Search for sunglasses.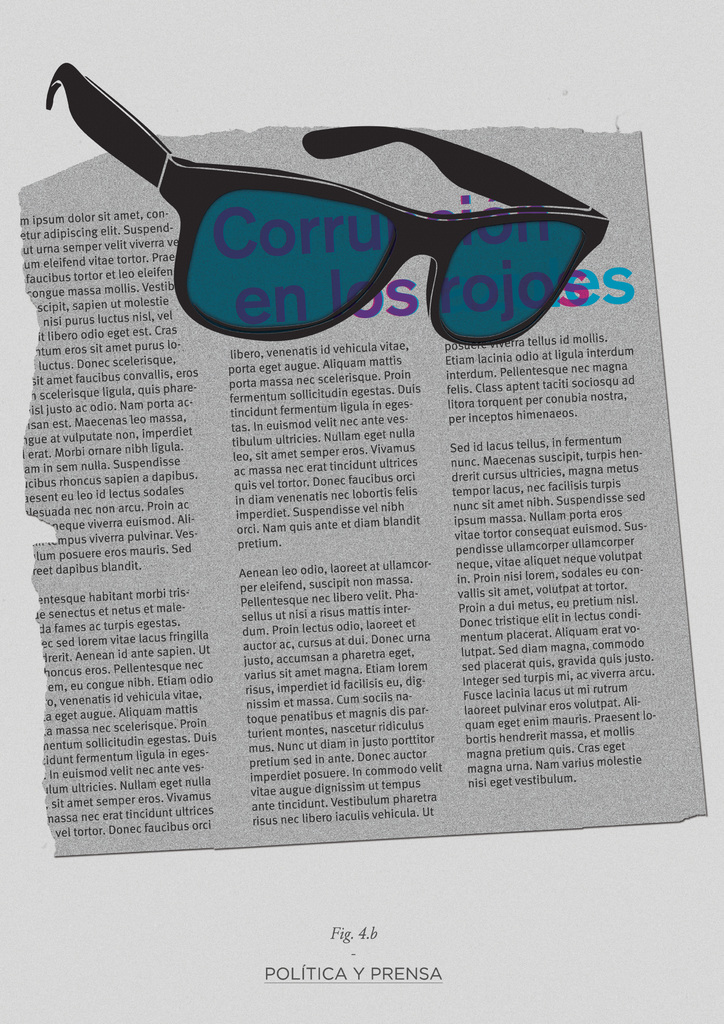
Found at l=43, t=61, r=611, b=344.
